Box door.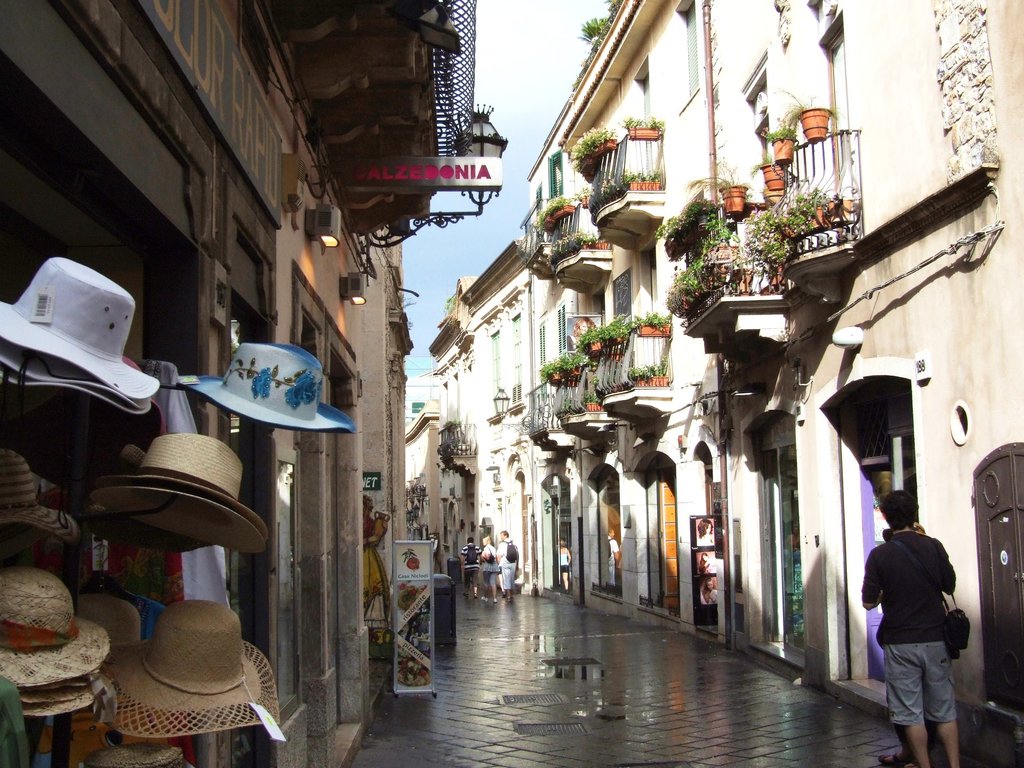
<box>857,439,916,685</box>.
